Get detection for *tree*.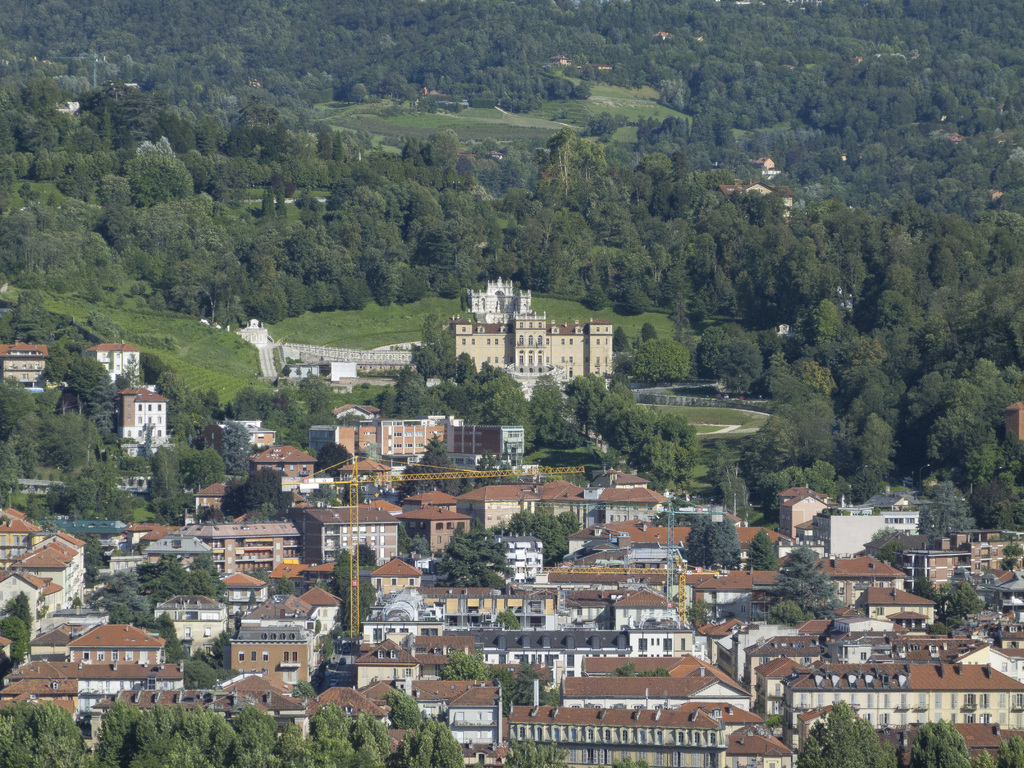
Detection: (left=501, top=732, right=568, bottom=767).
